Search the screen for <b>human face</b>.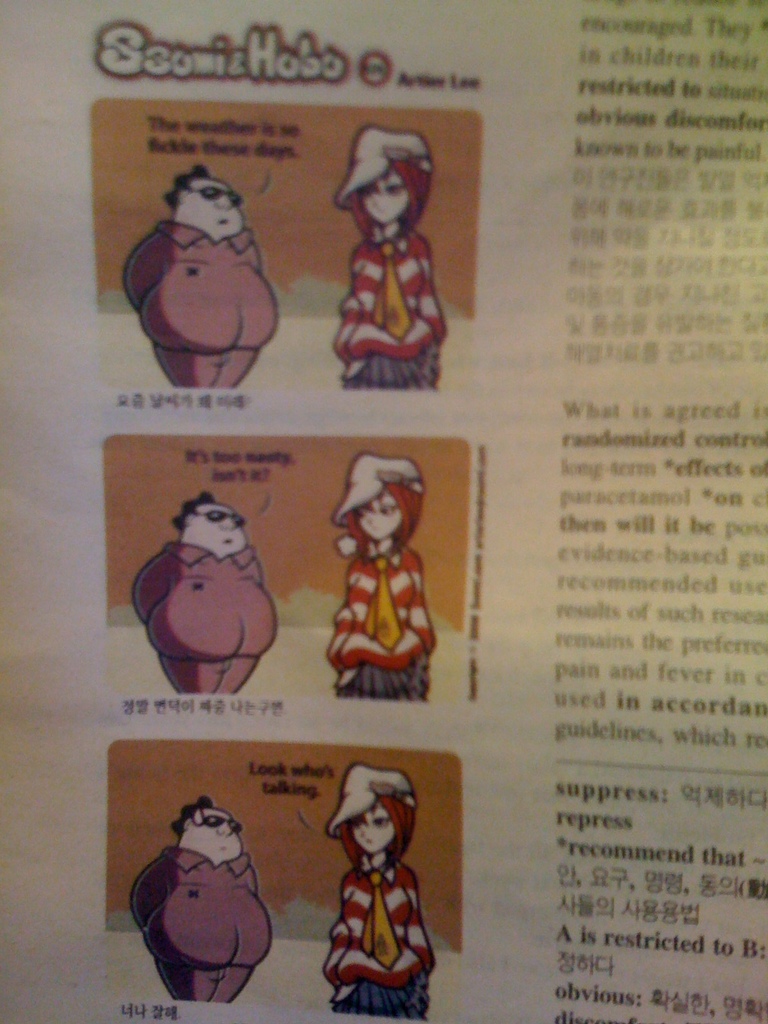
Found at 191:504:259:554.
